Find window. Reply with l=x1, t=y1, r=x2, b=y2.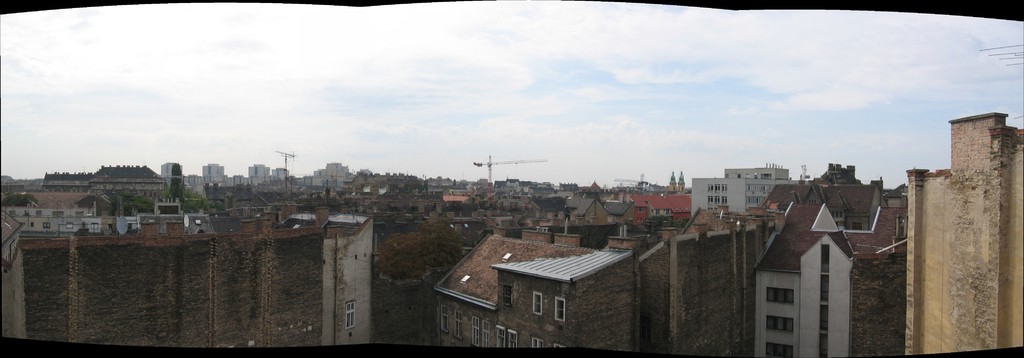
l=769, t=320, r=795, b=332.
